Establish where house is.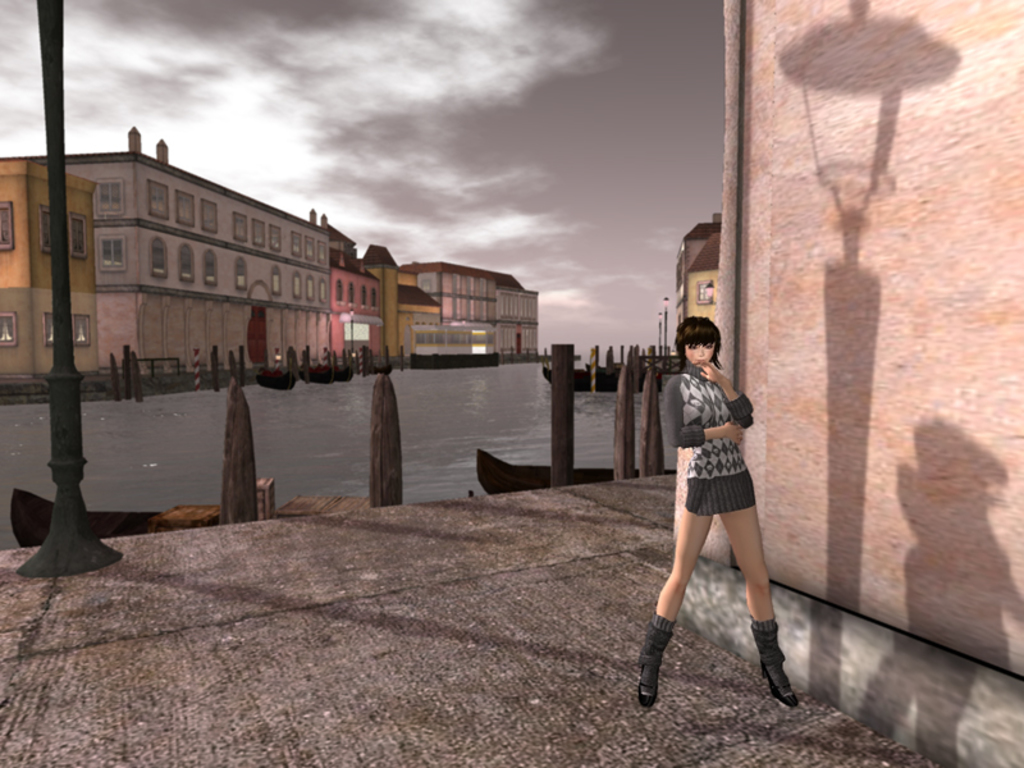
Established at bbox(675, 215, 719, 328).
